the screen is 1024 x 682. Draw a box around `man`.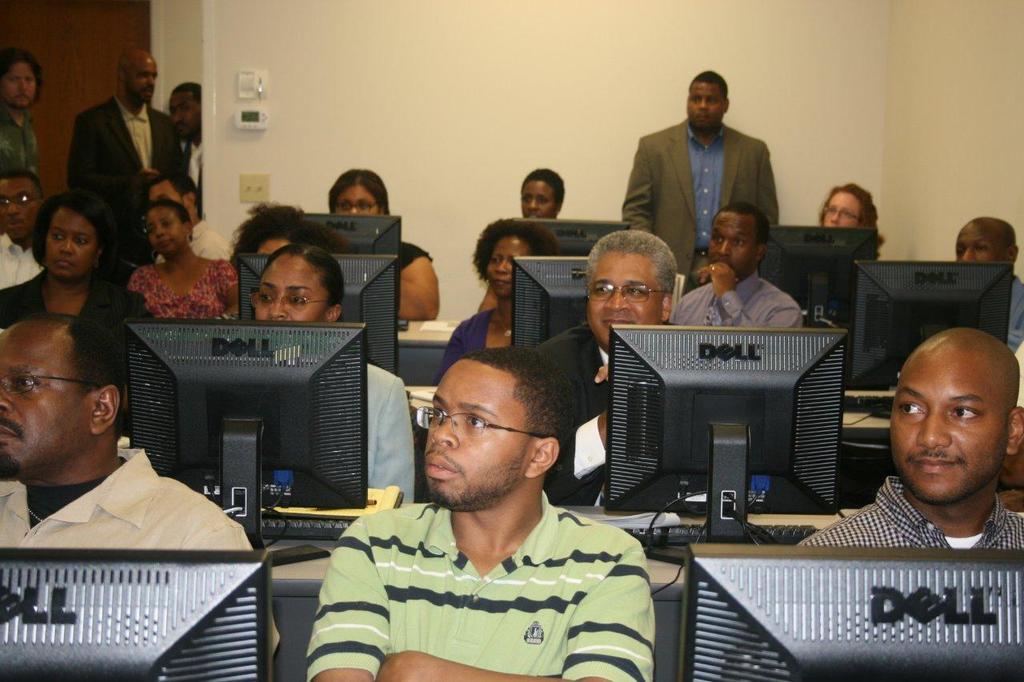
[145,170,232,265].
